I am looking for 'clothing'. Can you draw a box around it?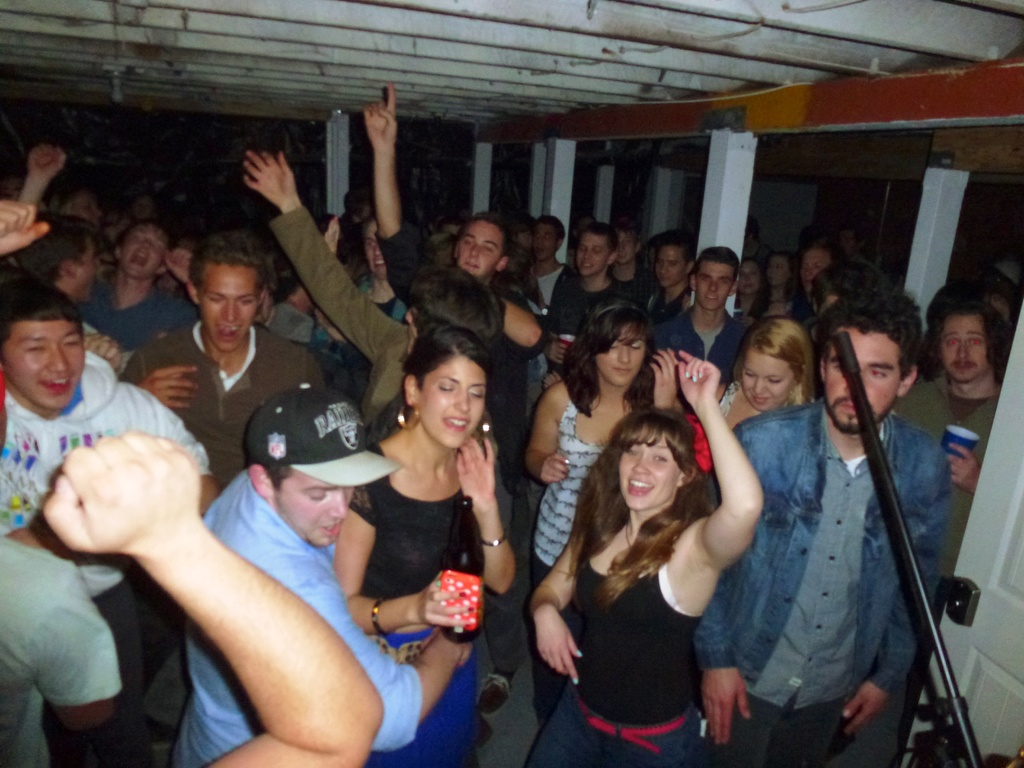
Sure, the bounding box is bbox=[528, 390, 657, 563].
